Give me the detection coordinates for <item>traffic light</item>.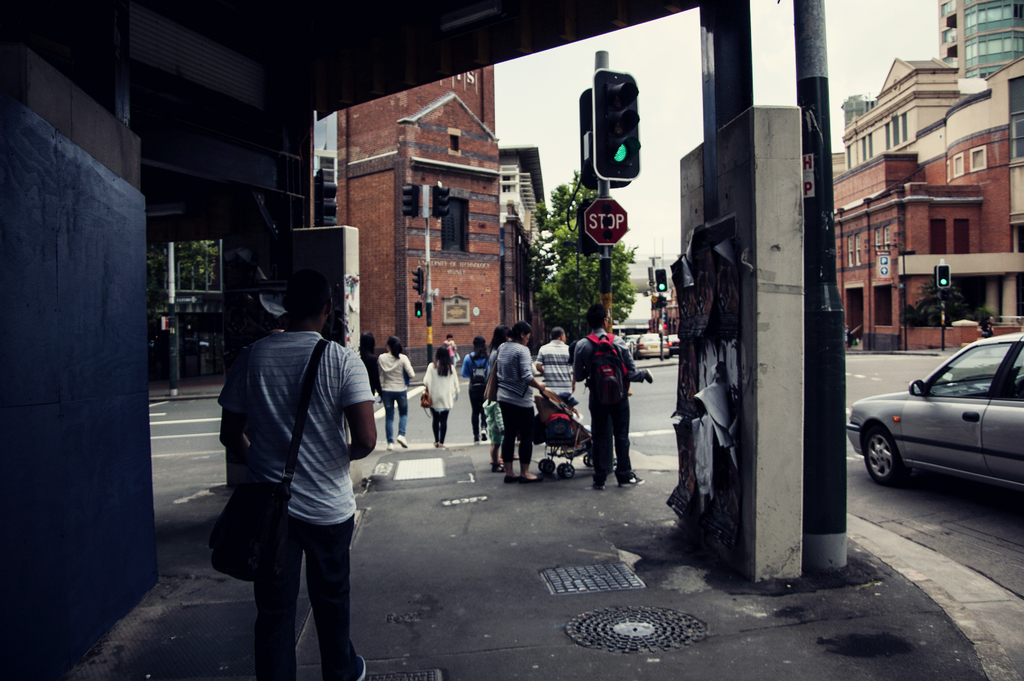
[left=412, top=267, right=424, bottom=296].
